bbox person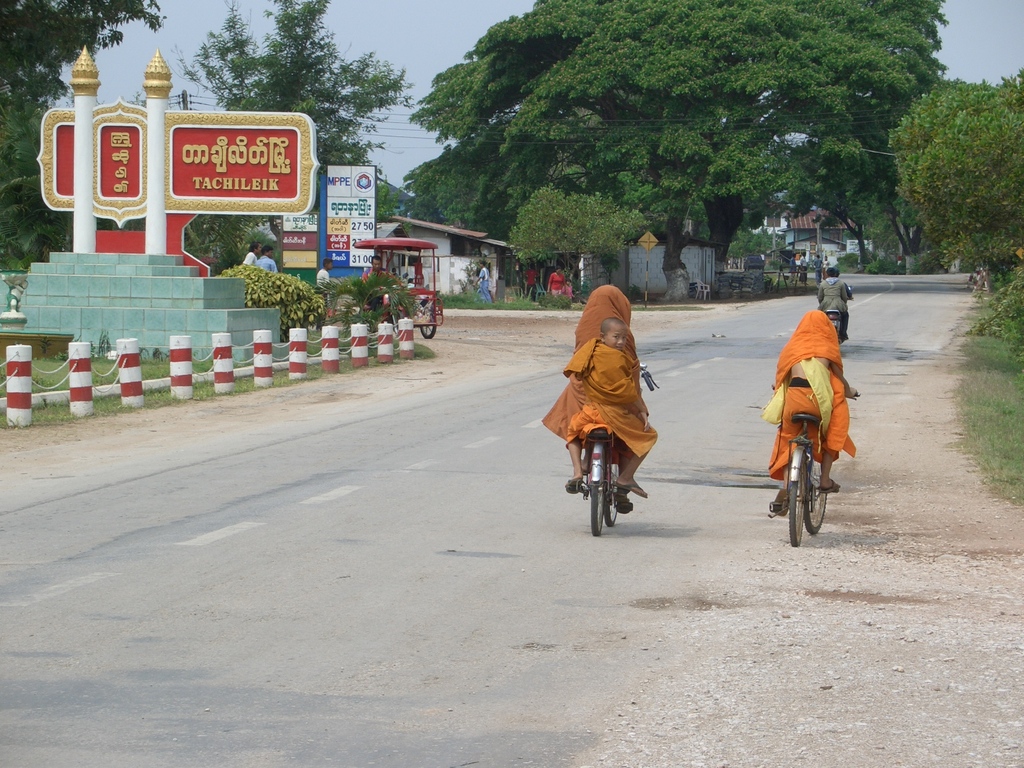
select_region(255, 249, 278, 274)
